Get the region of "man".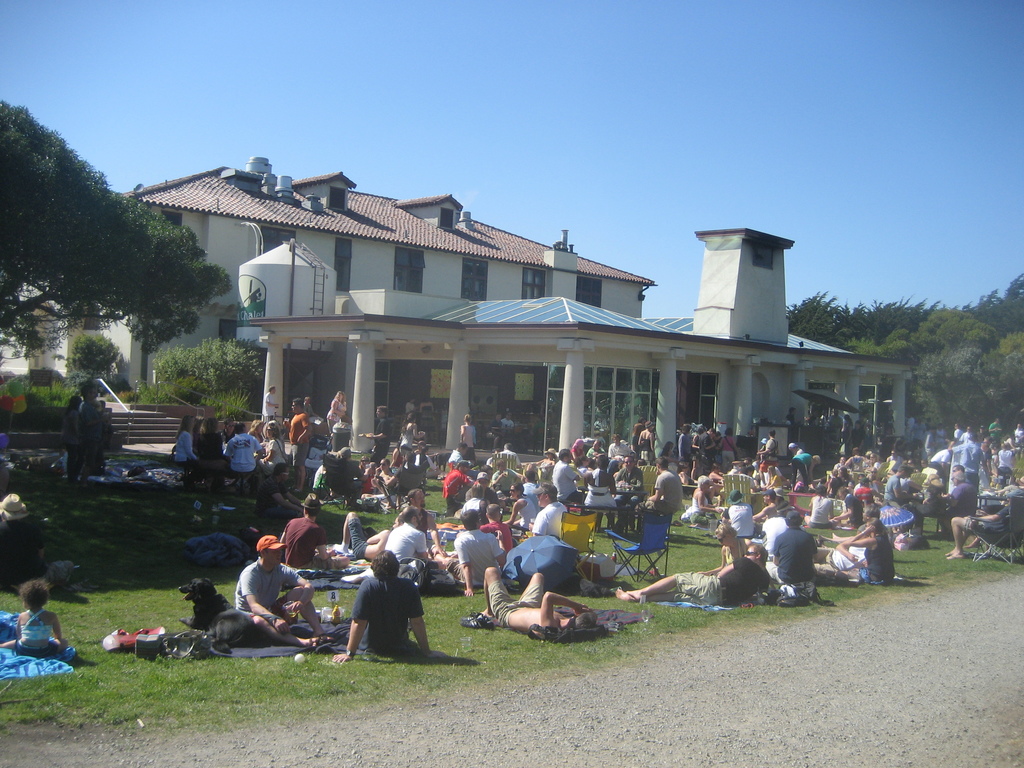
l=588, t=440, r=605, b=457.
